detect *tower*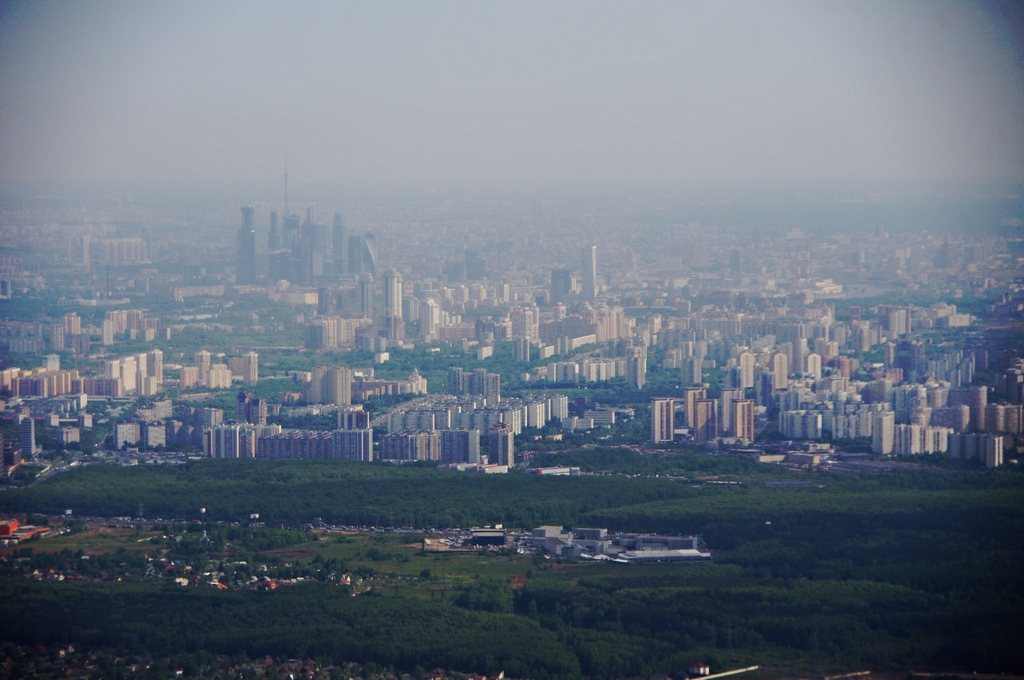
pyautogui.locateOnScreen(929, 236, 965, 269)
